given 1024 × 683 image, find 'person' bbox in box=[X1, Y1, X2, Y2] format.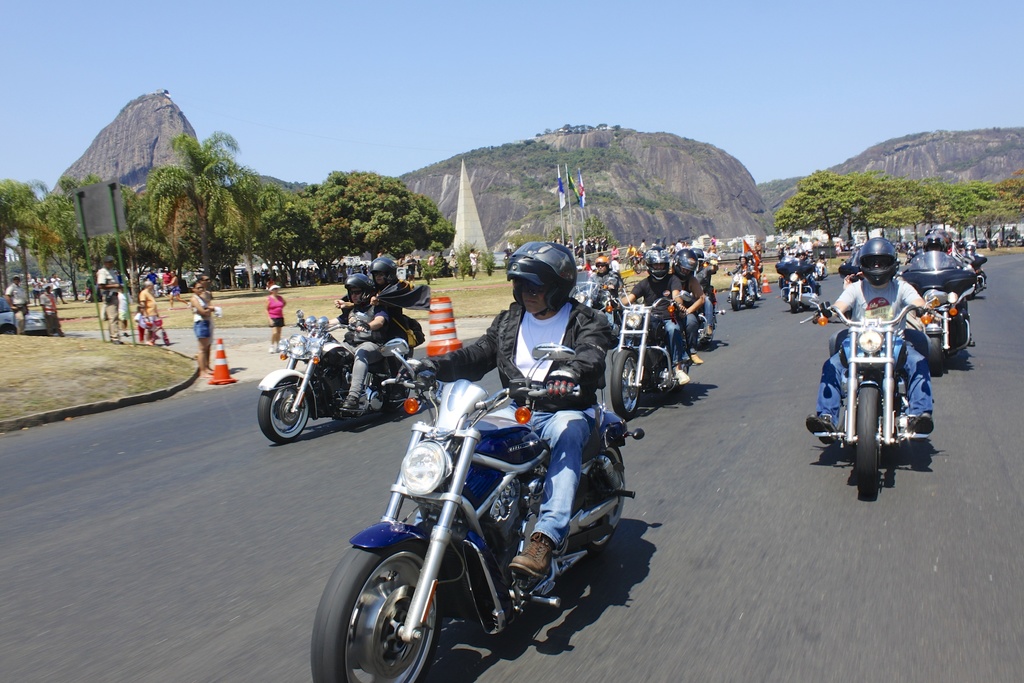
box=[583, 258, 622, 332].
